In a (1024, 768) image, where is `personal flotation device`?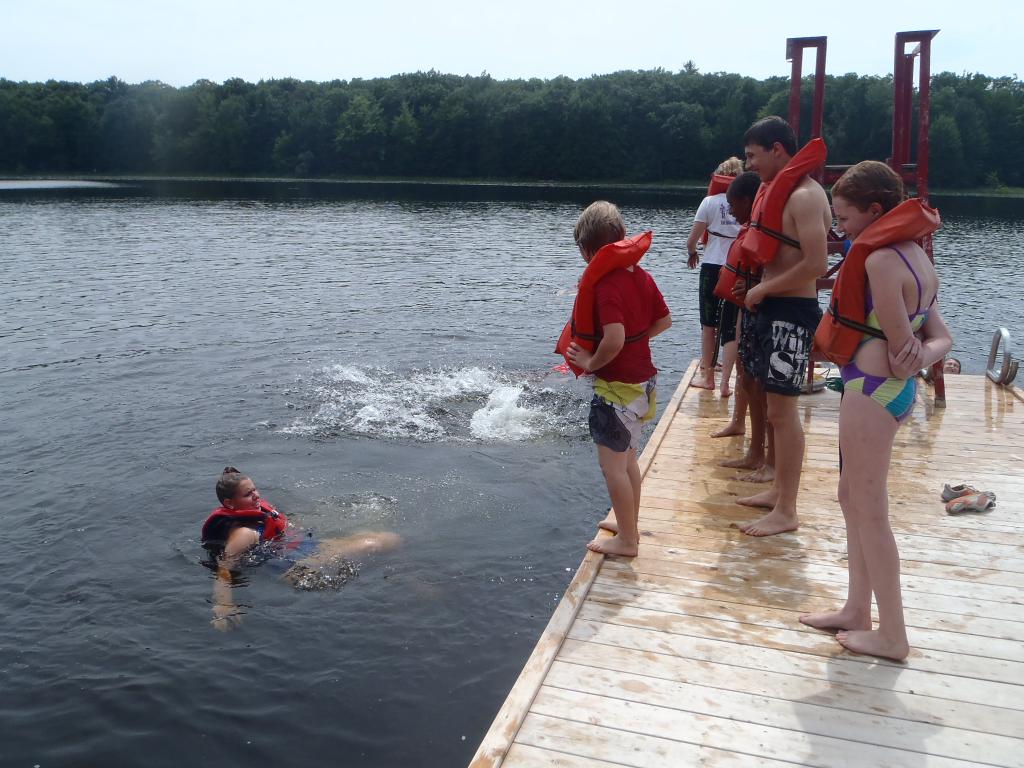
[555, 233, 653, 382].
